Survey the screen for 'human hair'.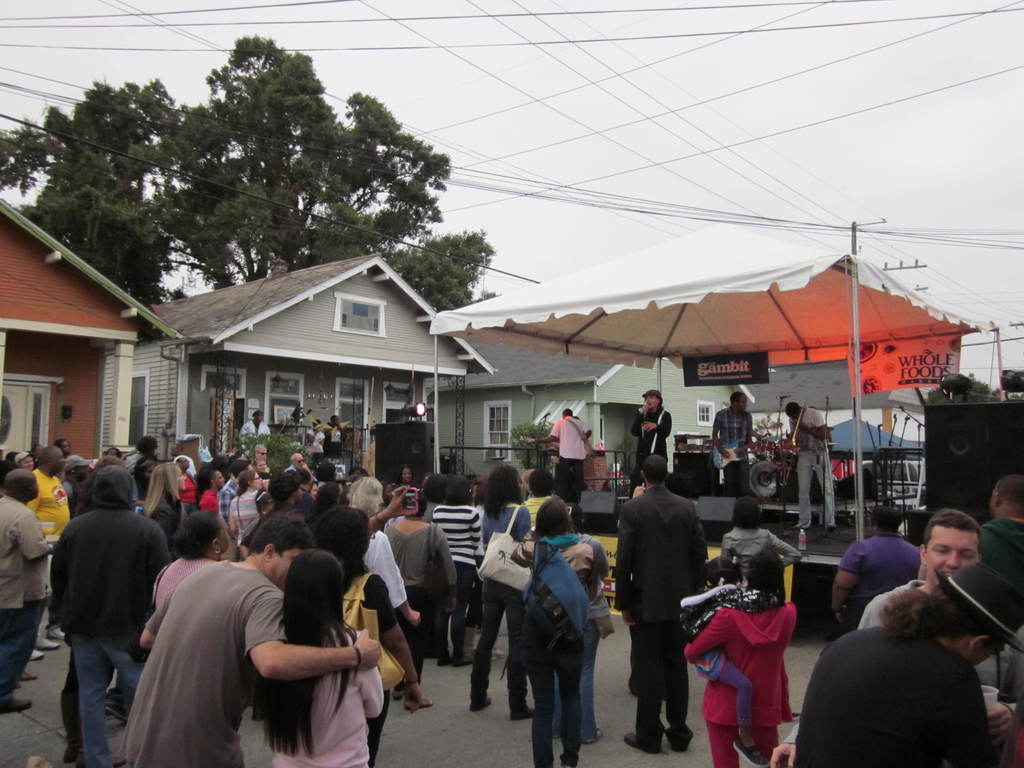
Survey found: (230,458,252,475).
